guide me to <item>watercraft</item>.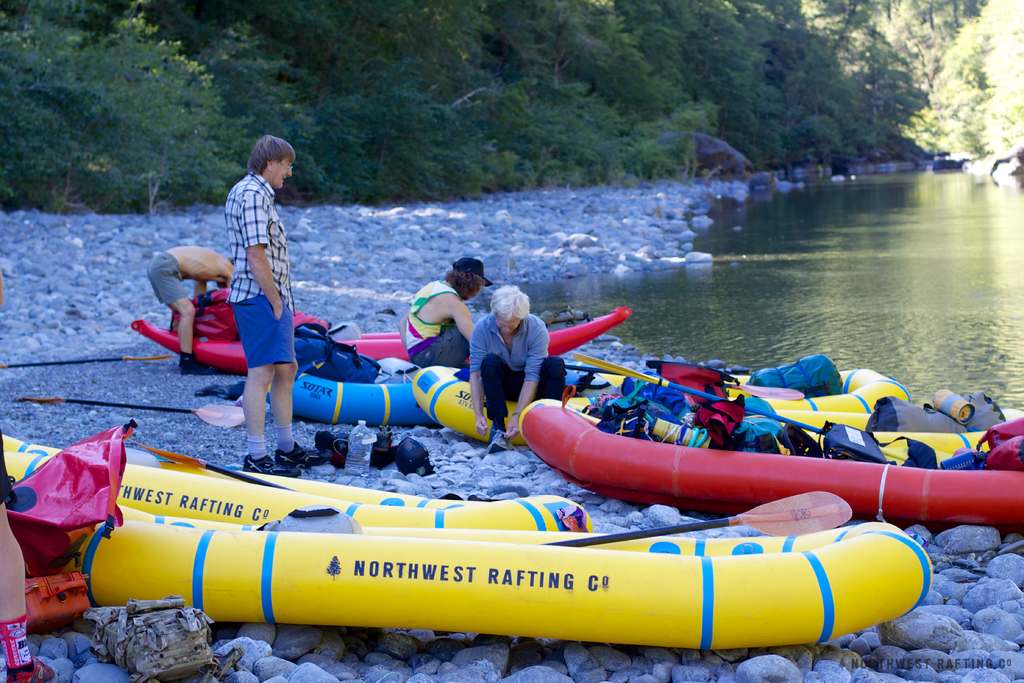
Guidance: pyautogui.locateOnScreen(411, 365, 599, 447).
